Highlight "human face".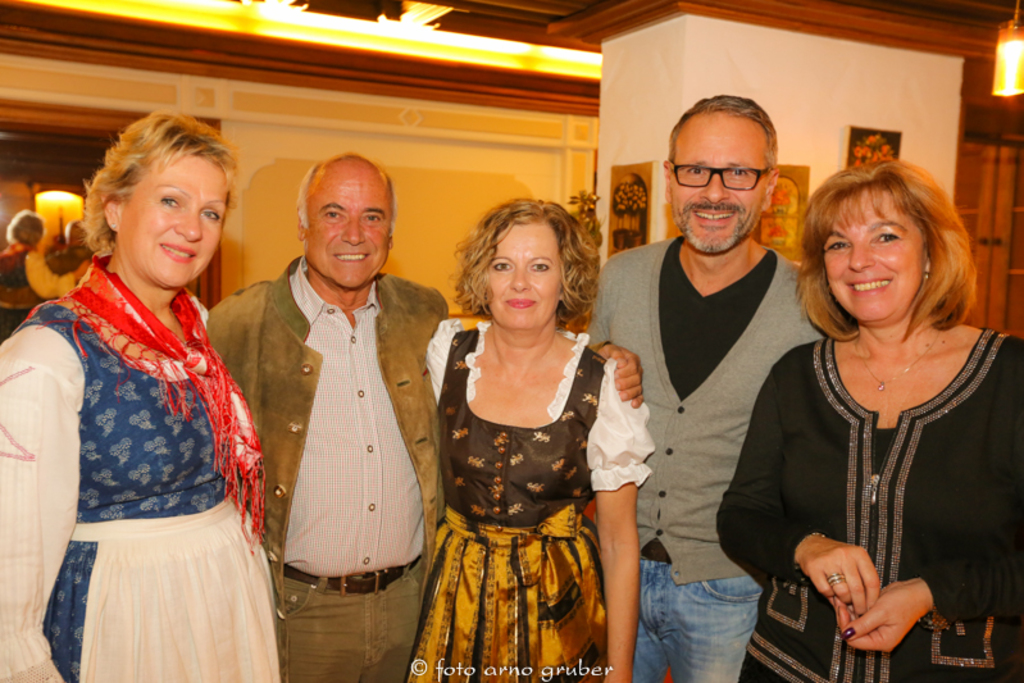
Highlighted region: detection(482, 217, 570, 331).
